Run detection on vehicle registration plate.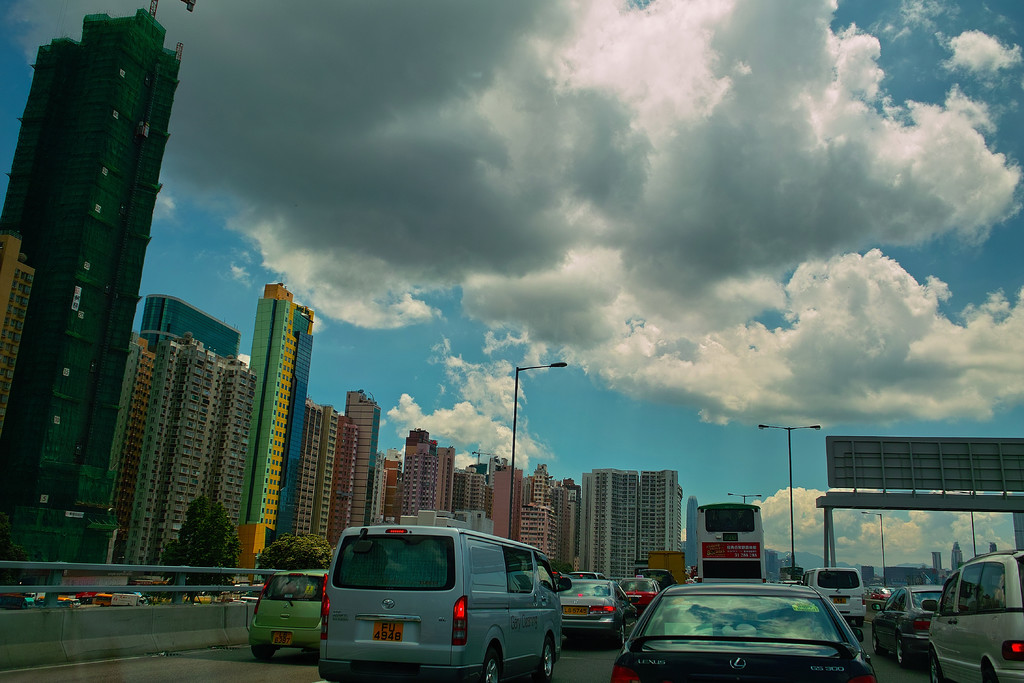
Result: x1=372, y1=621, x2=404, y2=641.
